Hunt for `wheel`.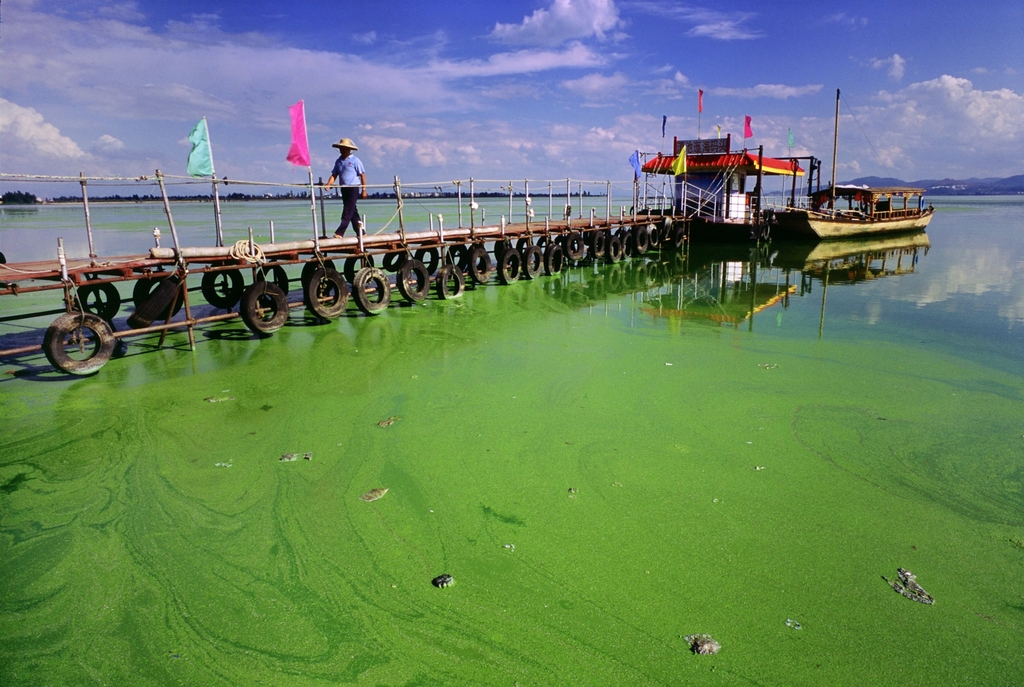
Hunted down at {"left": 344, "top": 249, "right": 374, "bottom": 284}.
